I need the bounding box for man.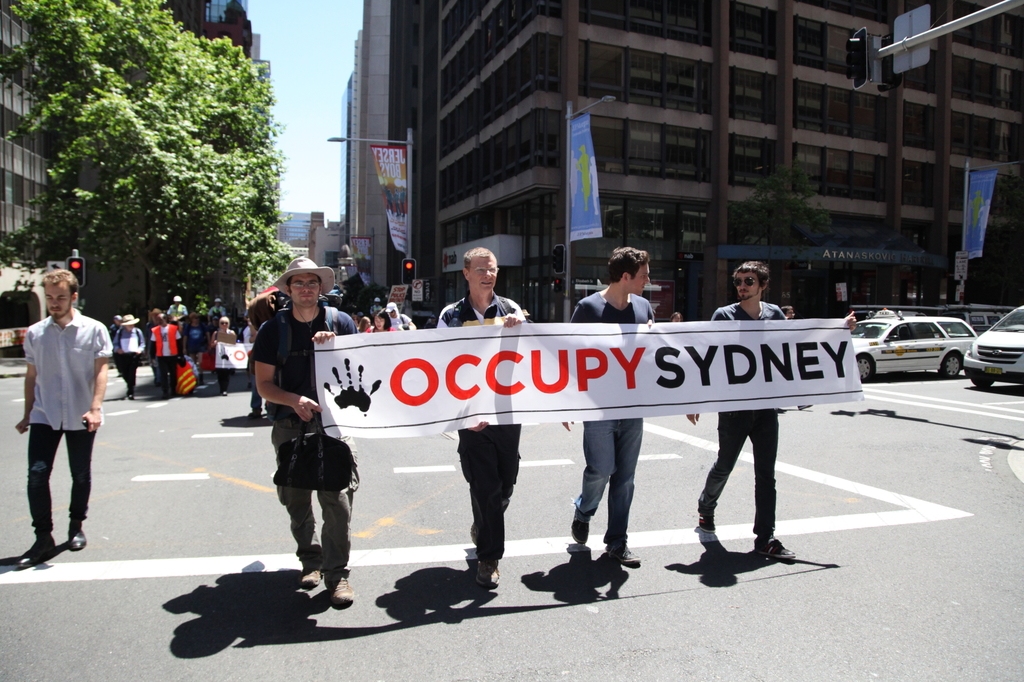
Here it is: rect(436, 246, 532, 593).
